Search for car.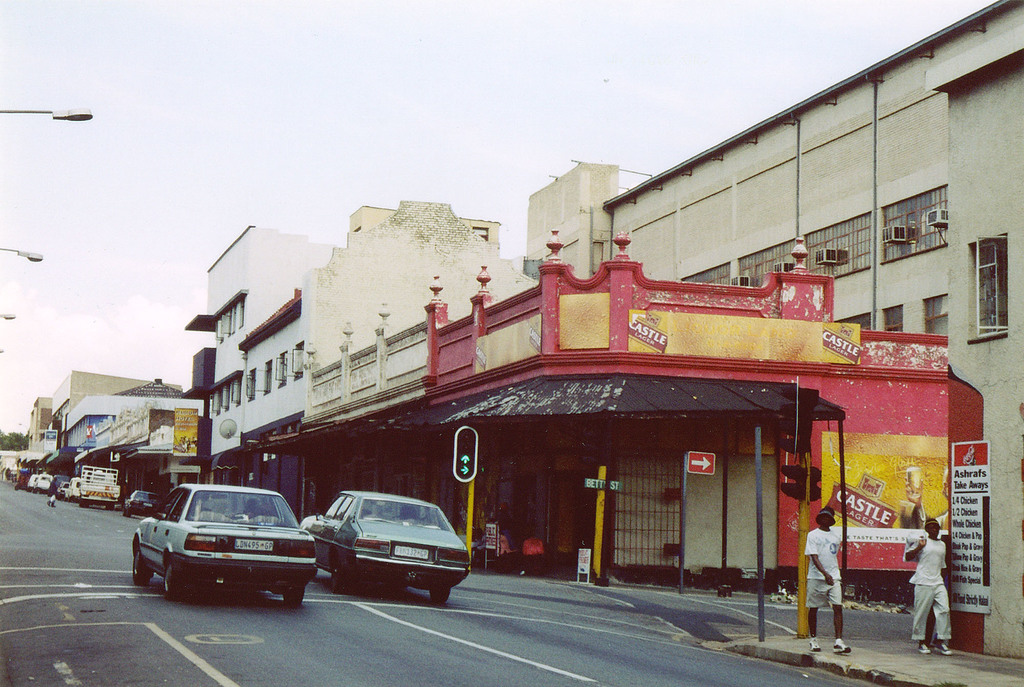
Found at rect(298, 491, 471, 606).
